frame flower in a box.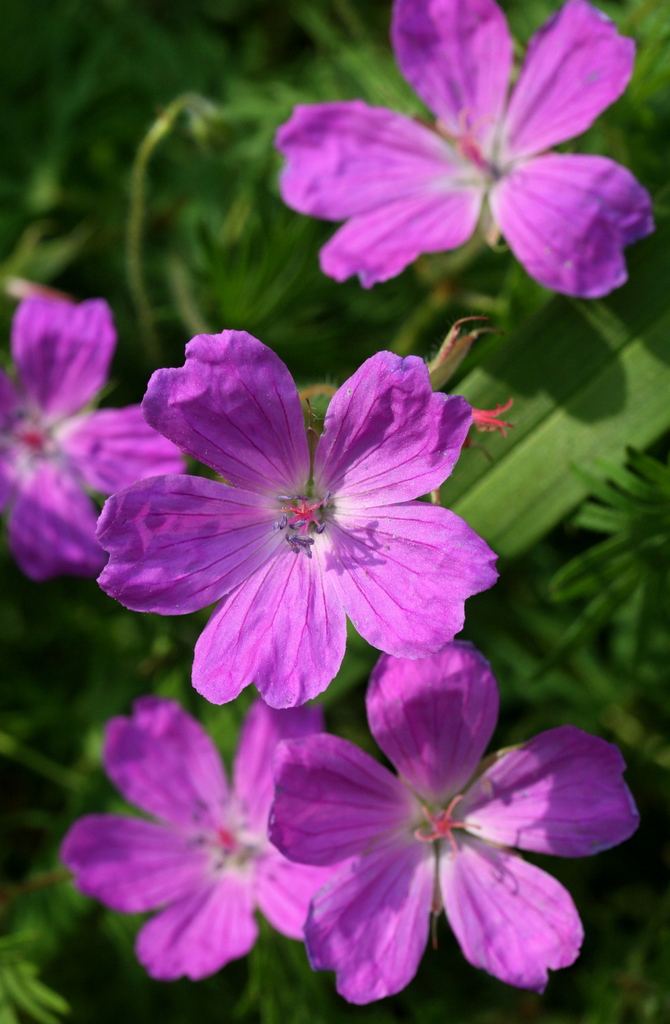
(x1=262, y1=650, x2=634, y2=1001).
